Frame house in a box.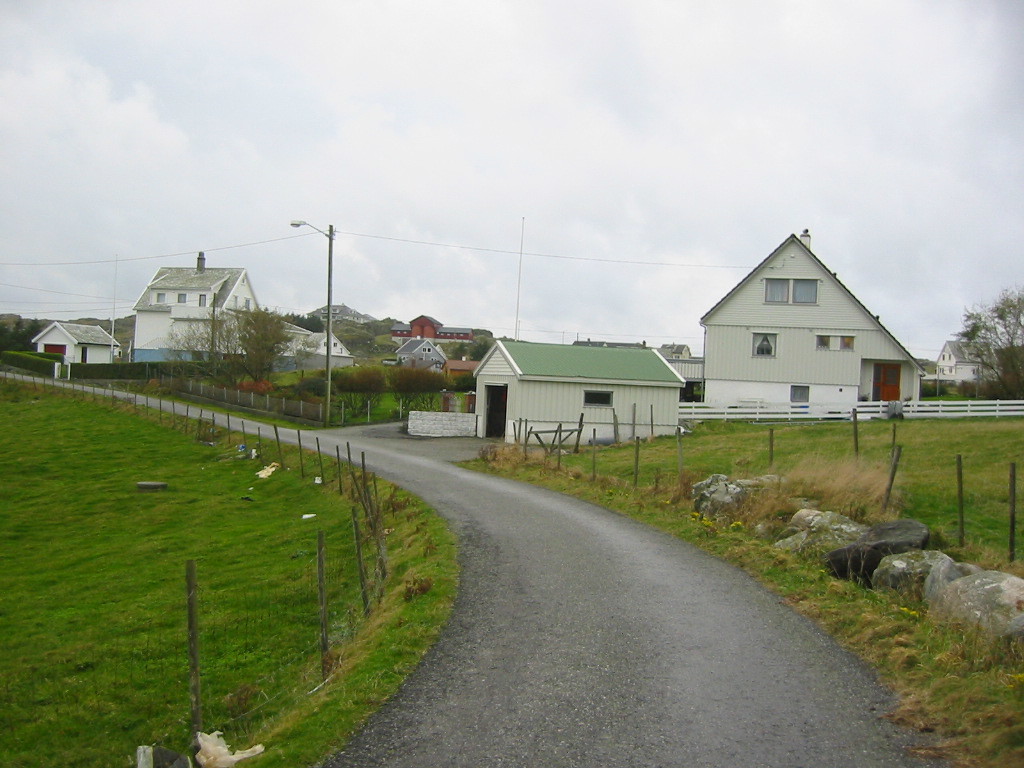
<region>24, 326, 123, 367</region>.
